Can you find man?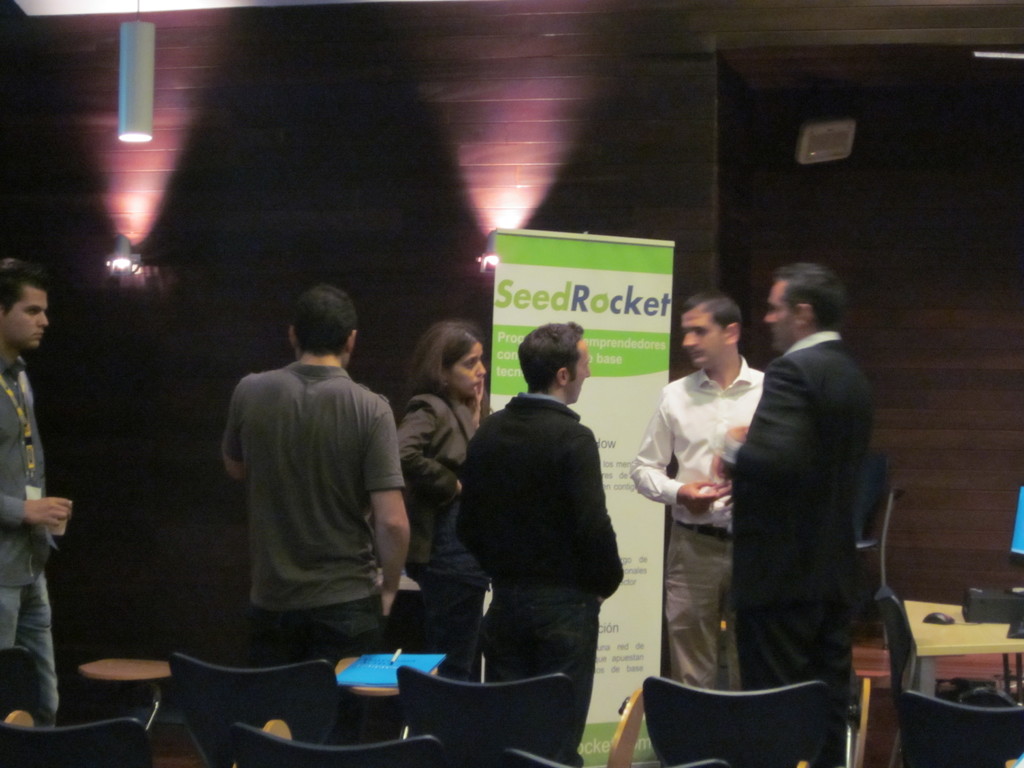
Yes, bounding box: bbox=[631, 286, 766, 689].
